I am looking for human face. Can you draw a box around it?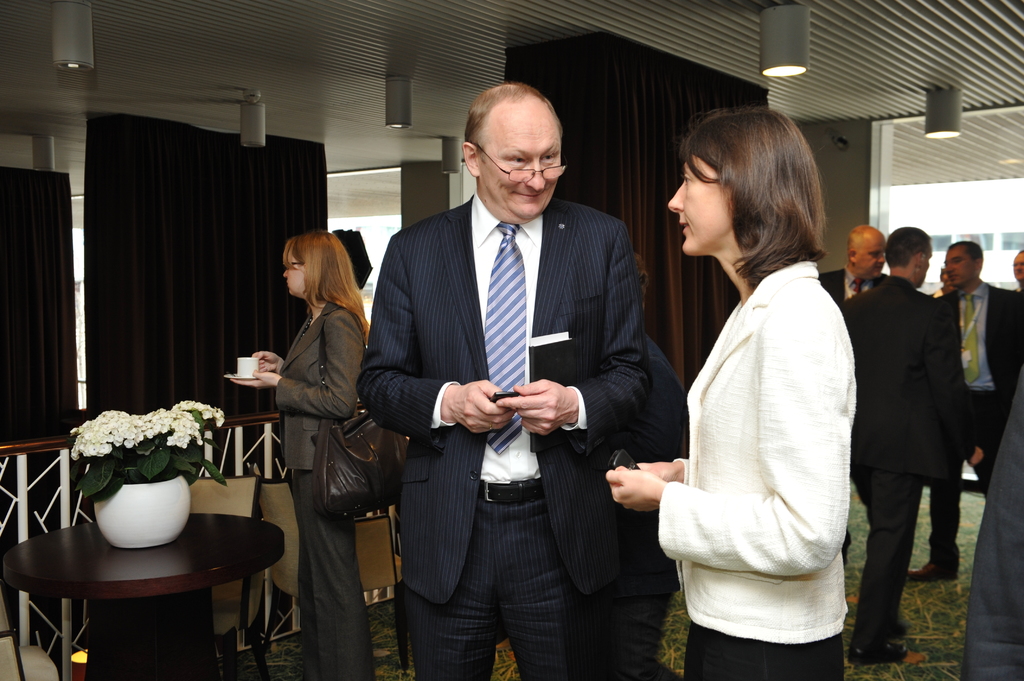
Sure, the bounding box is rect(921, 252, 930, 285).
